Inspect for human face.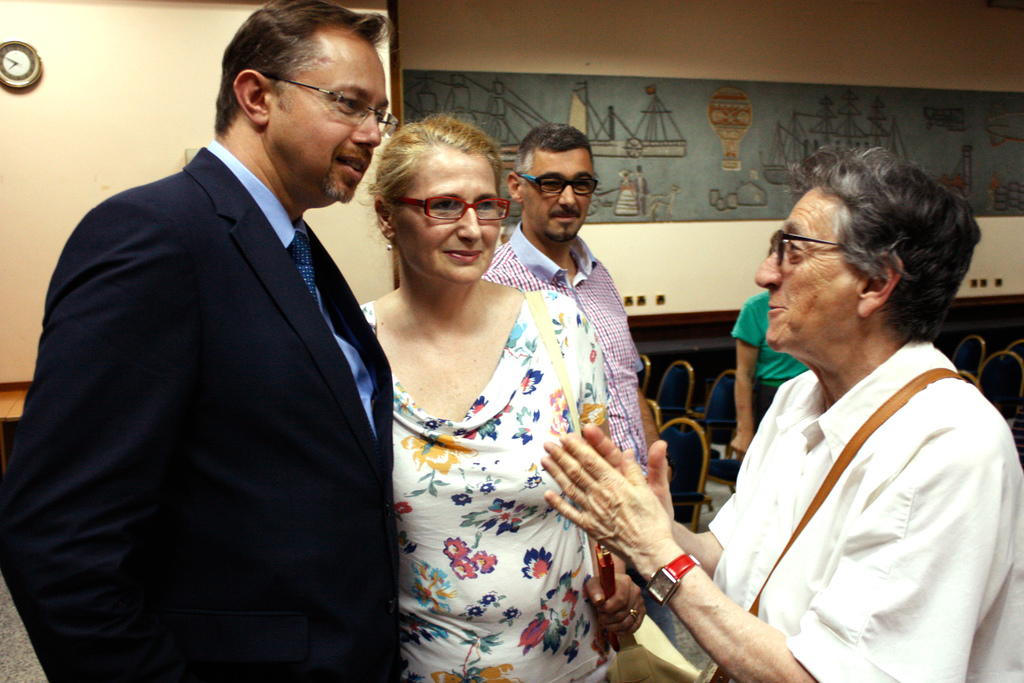
Inspection: x1=266, y1=29, x2=386, y2=202.
